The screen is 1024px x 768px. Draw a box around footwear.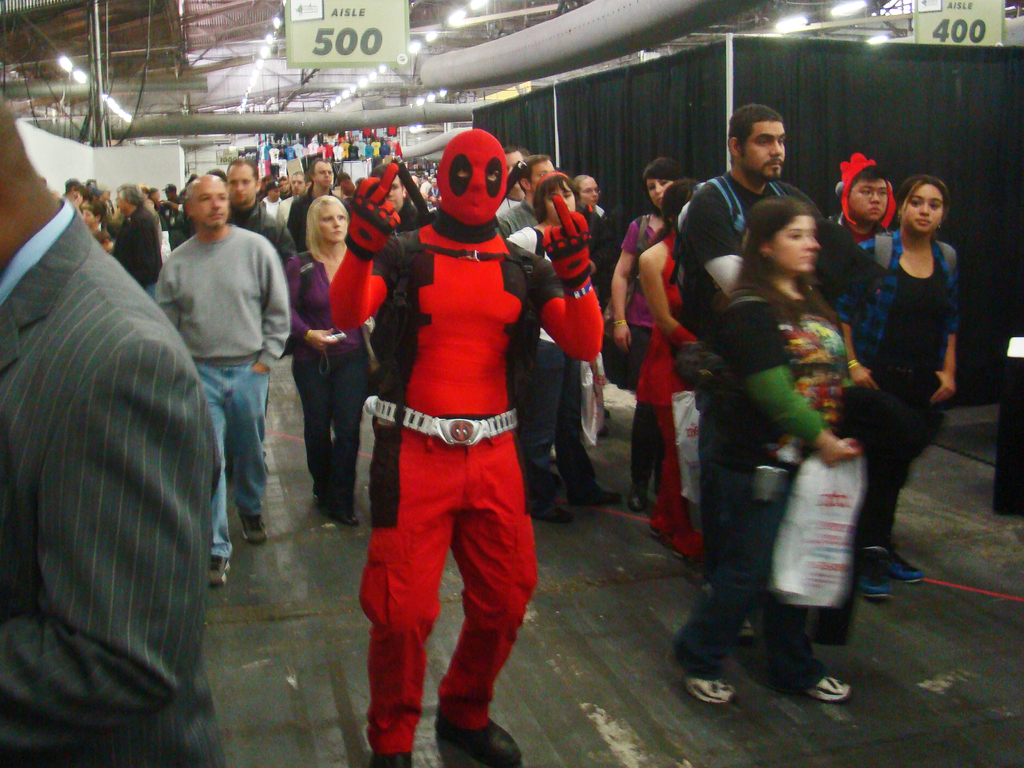
crop(431, 700, 520, 767).
